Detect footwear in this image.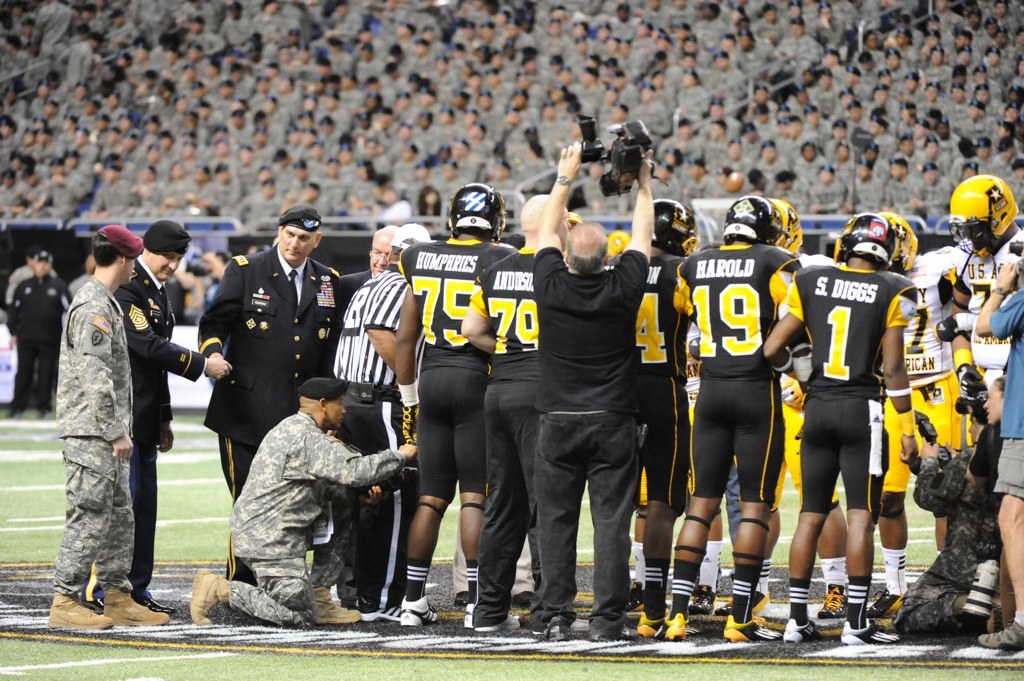
Detection: [left=665, top=613, right=703, bottom=642].
